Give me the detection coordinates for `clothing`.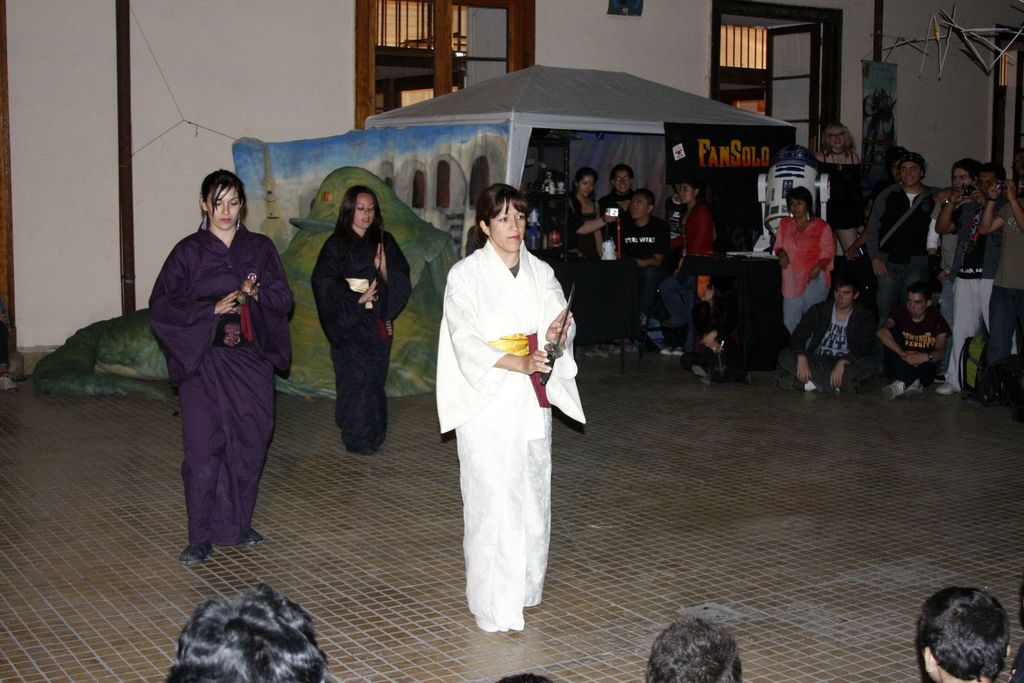
[568,195,602,342].
